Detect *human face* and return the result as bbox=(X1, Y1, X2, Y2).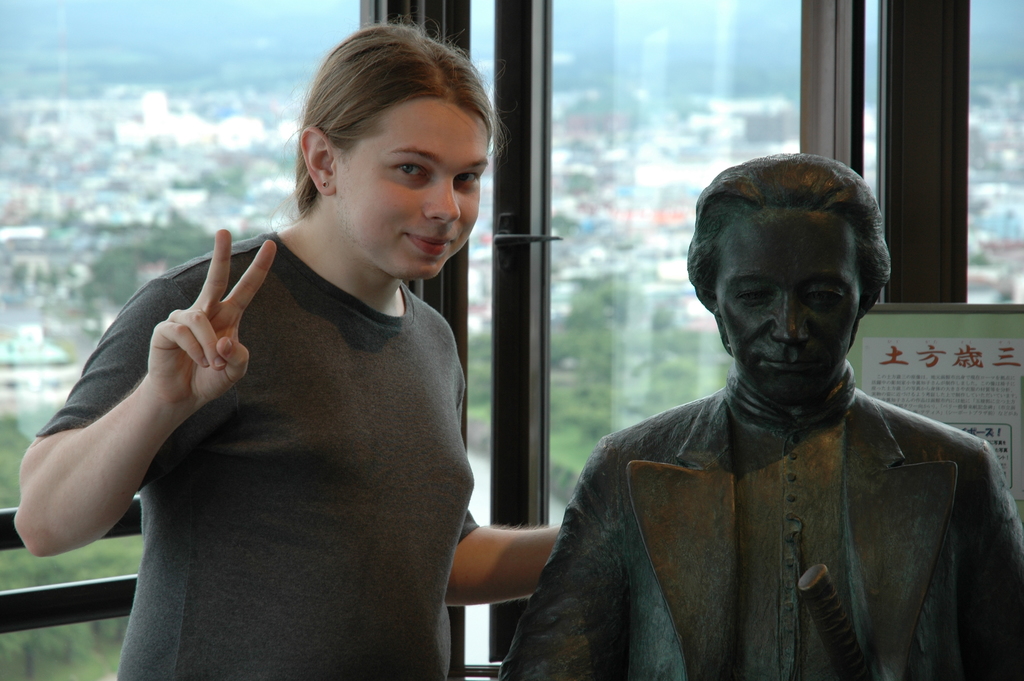
bbox=(712, 206, 860, 400).
